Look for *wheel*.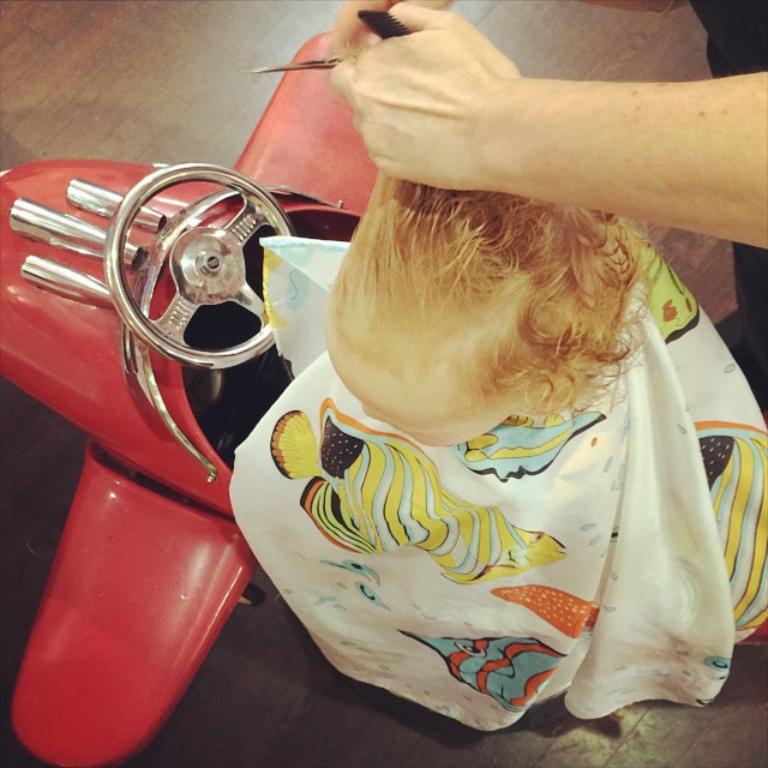
Found: l=110, t=170, r=301, b=355.
